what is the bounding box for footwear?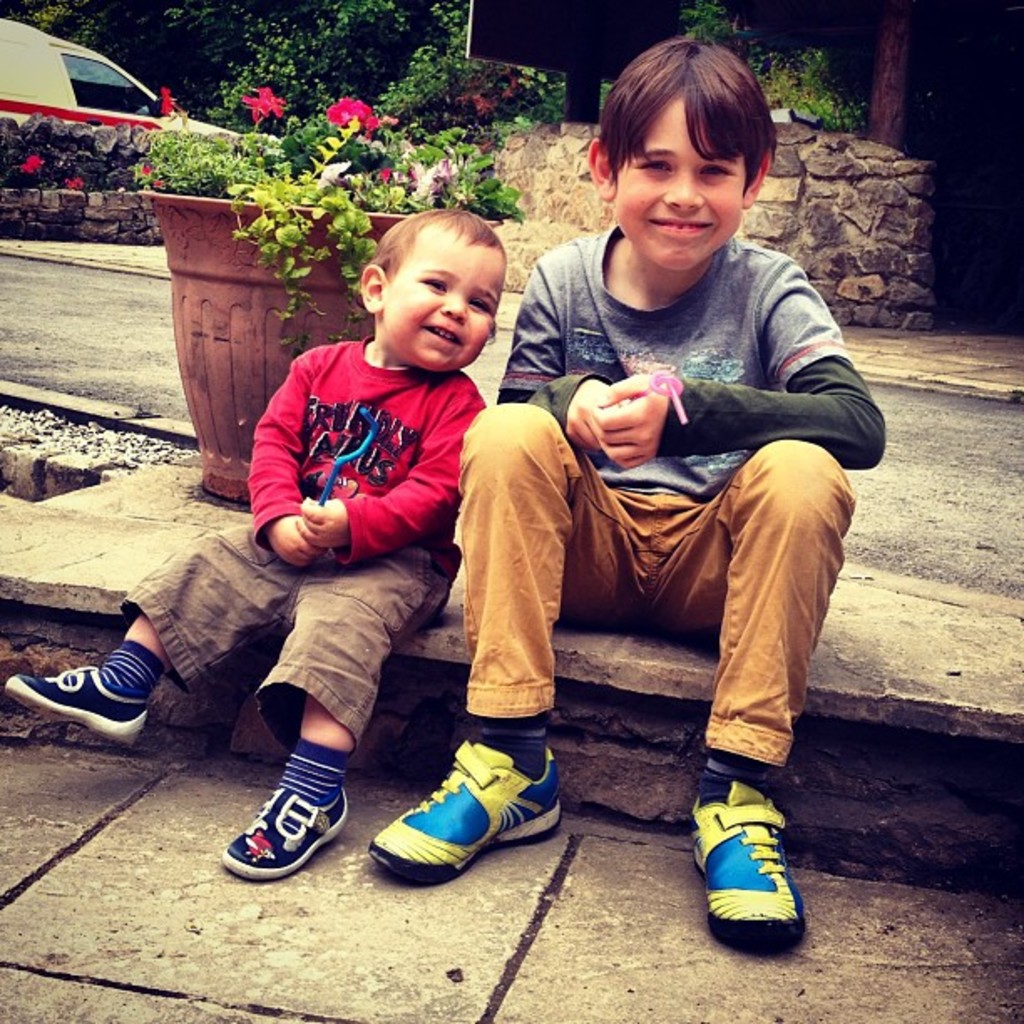
[x1=688, y1=778, x2=806, y2=957].
